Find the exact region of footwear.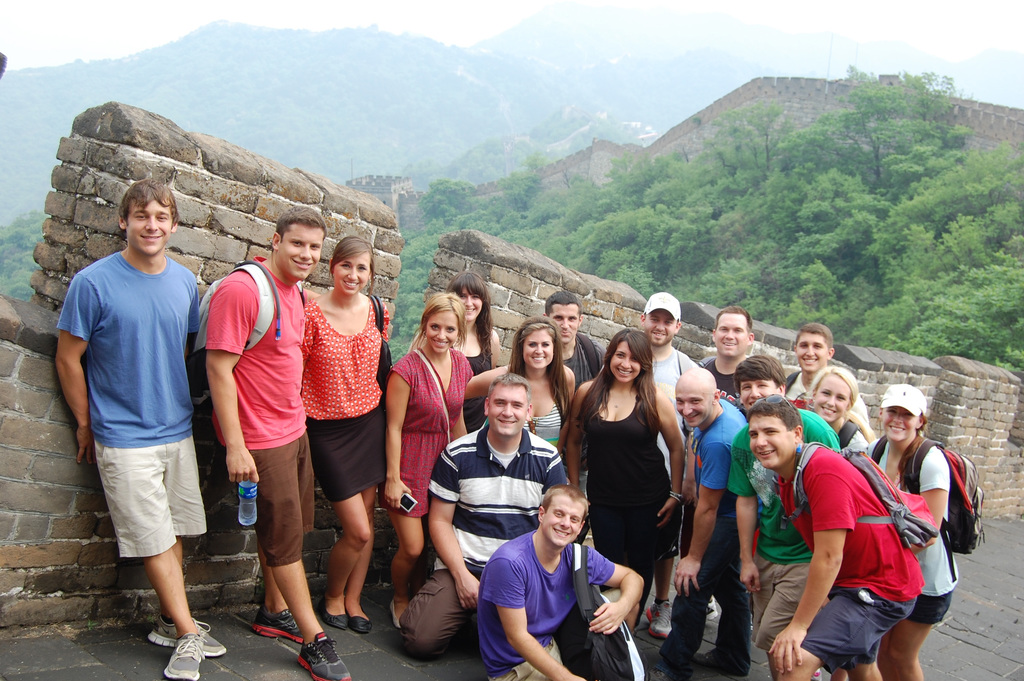
Exact region: 324, 599, 342, 625.
